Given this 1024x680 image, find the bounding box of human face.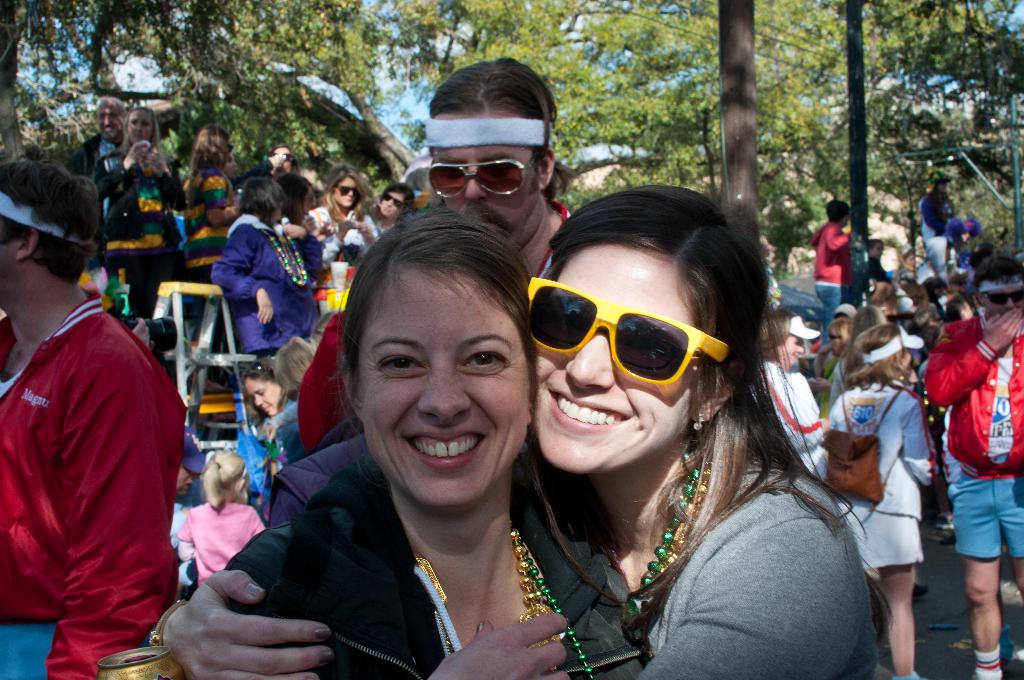
Rect(779, 336, 805, 371).
